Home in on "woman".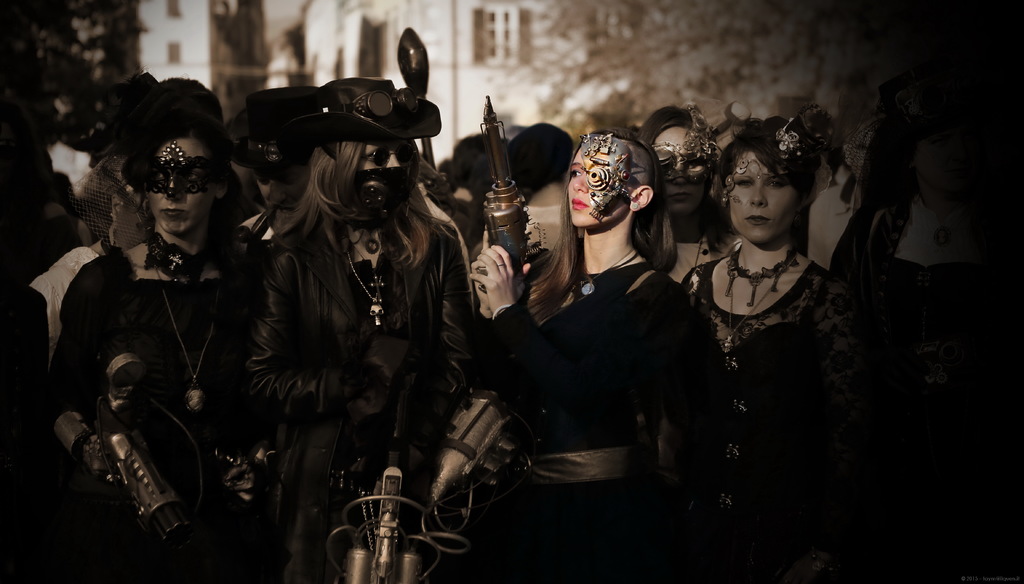
Homed in at (left=35, top=77, right=276, bottom=583).
